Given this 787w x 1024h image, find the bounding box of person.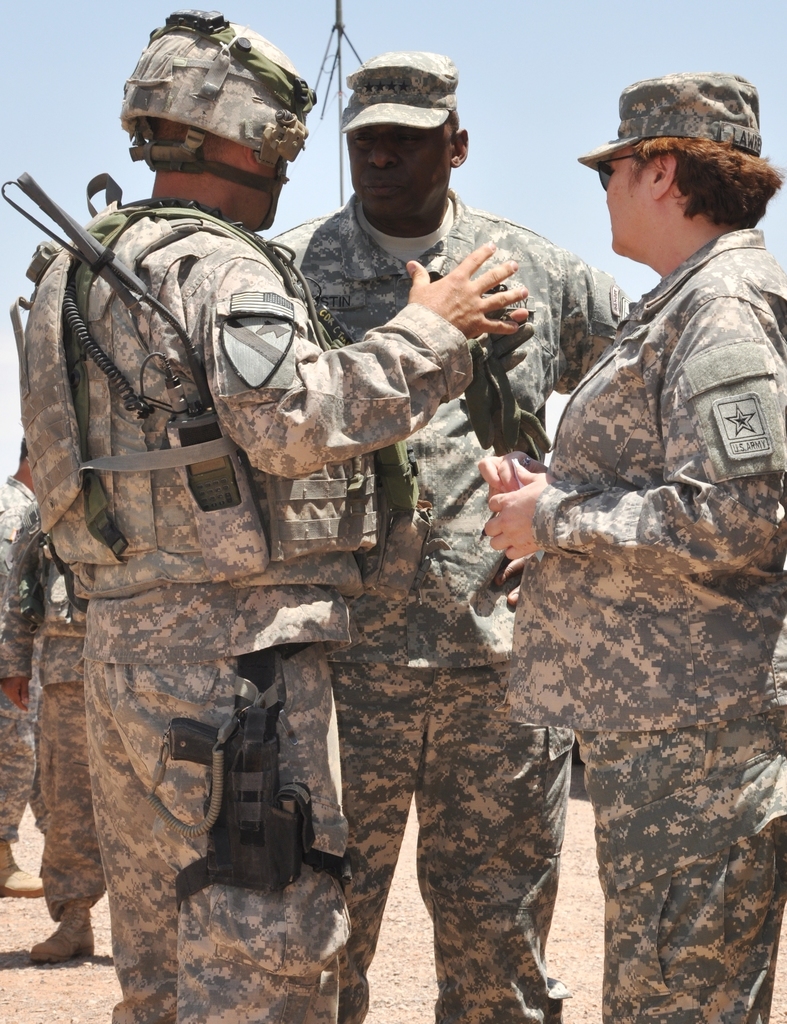
(479,73,786,1021).
